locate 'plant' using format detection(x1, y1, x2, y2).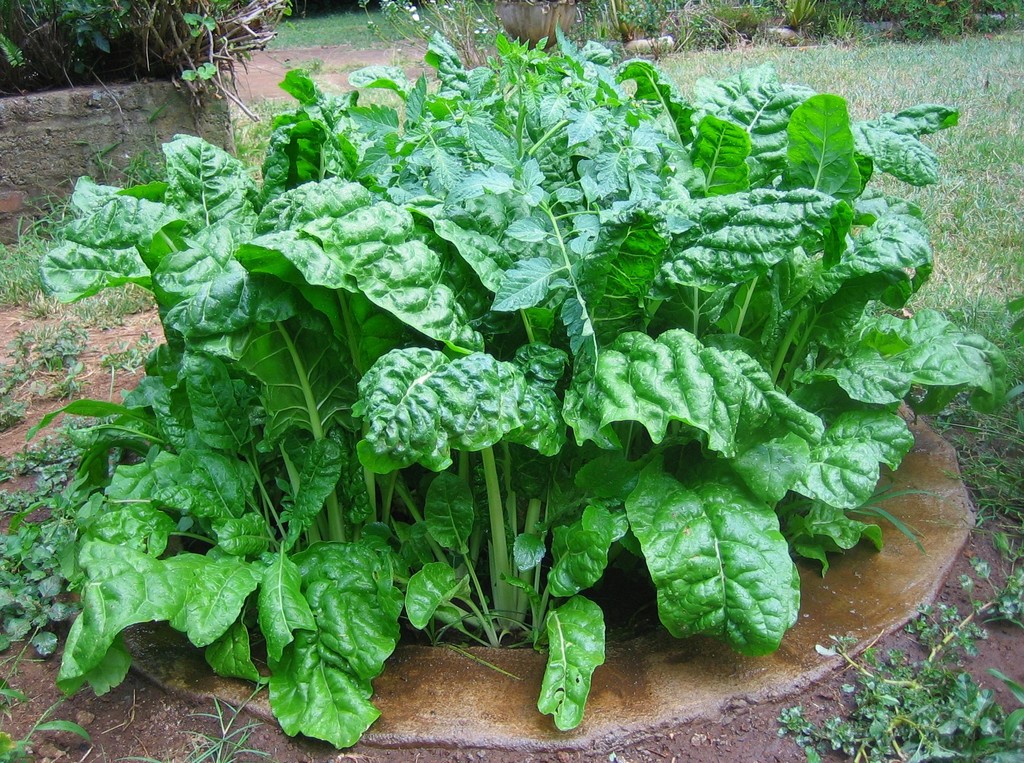
detection(561, 0, 718, 71).
